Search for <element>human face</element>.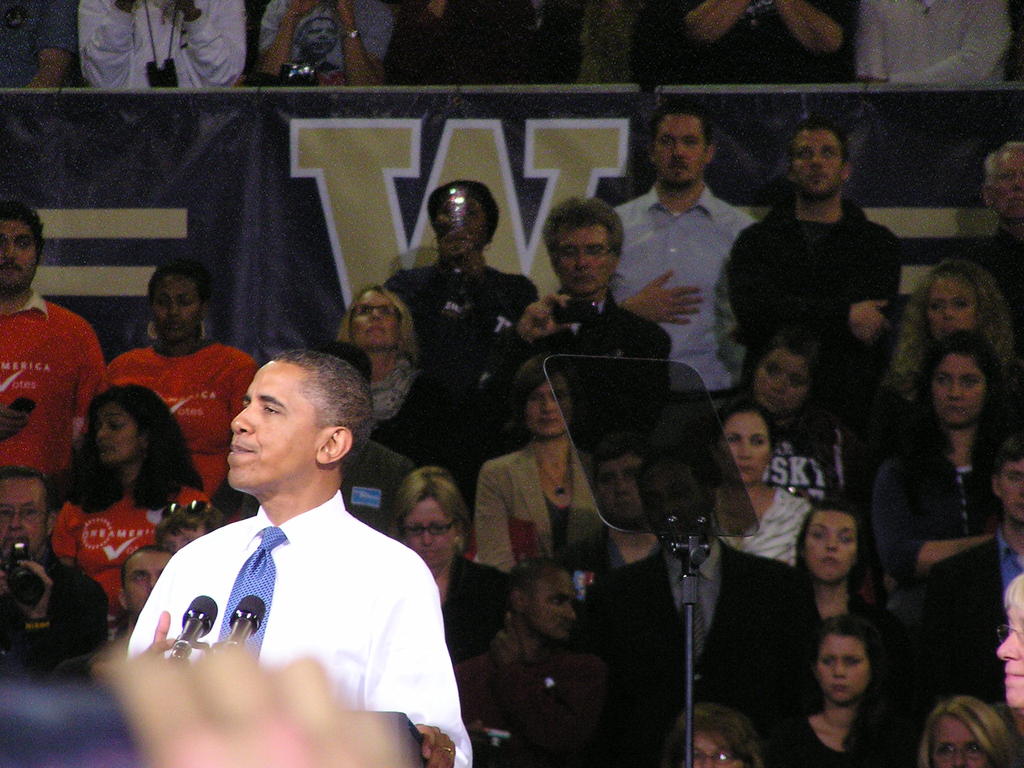
Found at <bbox>0, 481, 46, 554</bbox>.
